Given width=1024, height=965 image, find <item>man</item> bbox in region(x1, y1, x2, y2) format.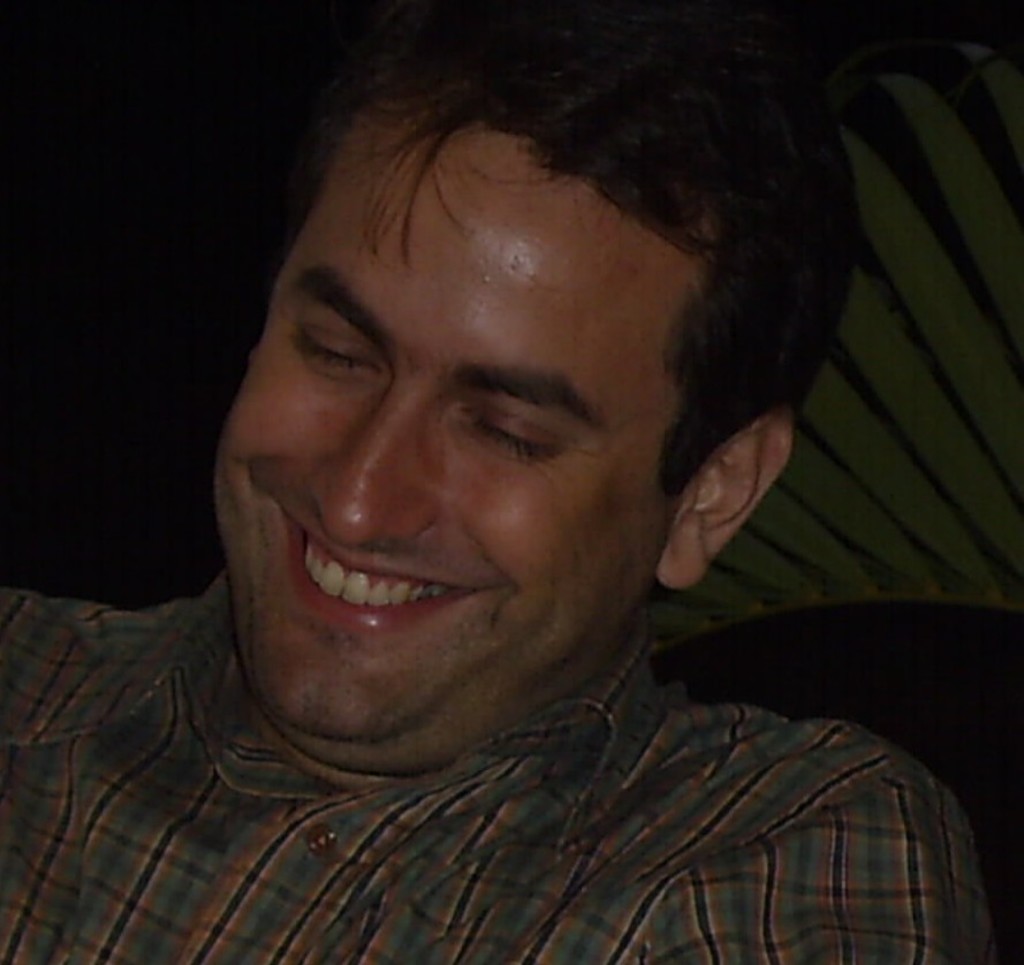
region(22, 21, 1023, 960).
